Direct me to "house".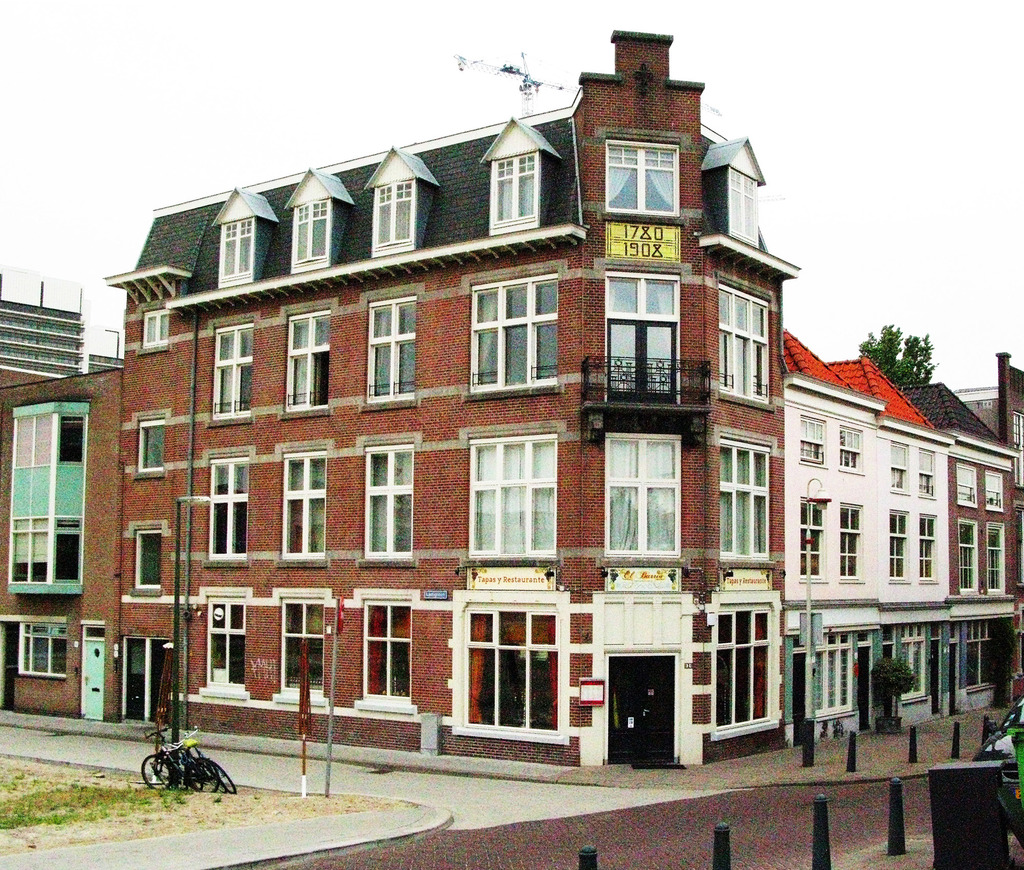
Direction: BBox(0, 272, 83, 377).
